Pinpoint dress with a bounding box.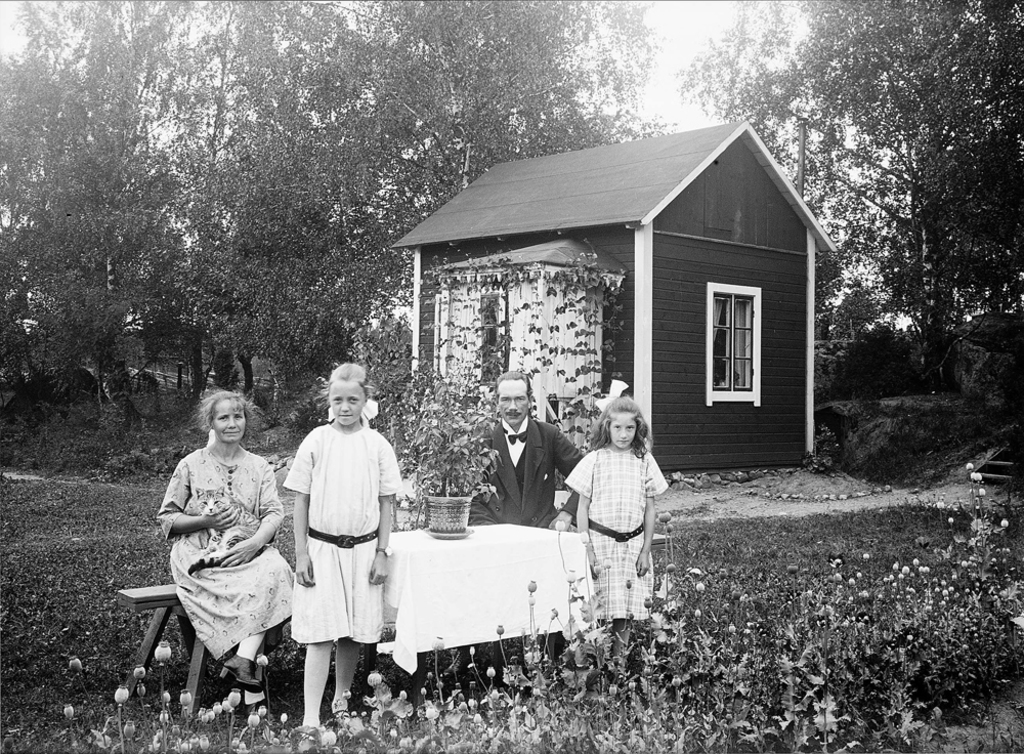
l=283, t=424, r=402, b=644.
